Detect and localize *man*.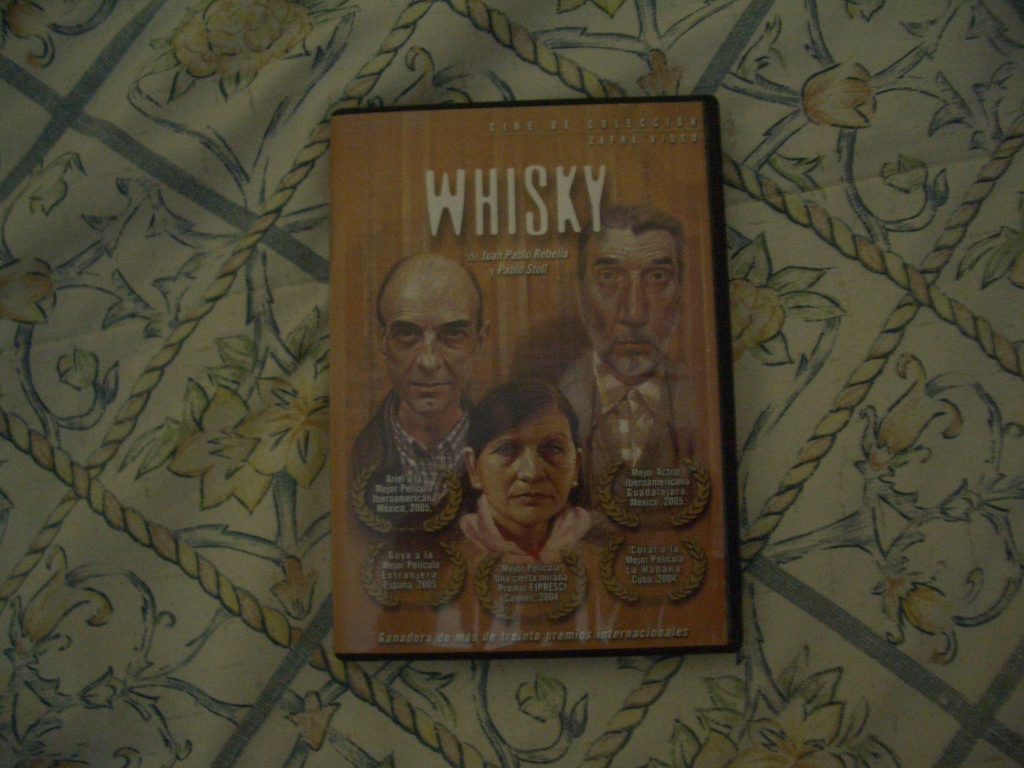
Localized at (551, 205, 691, 491).
